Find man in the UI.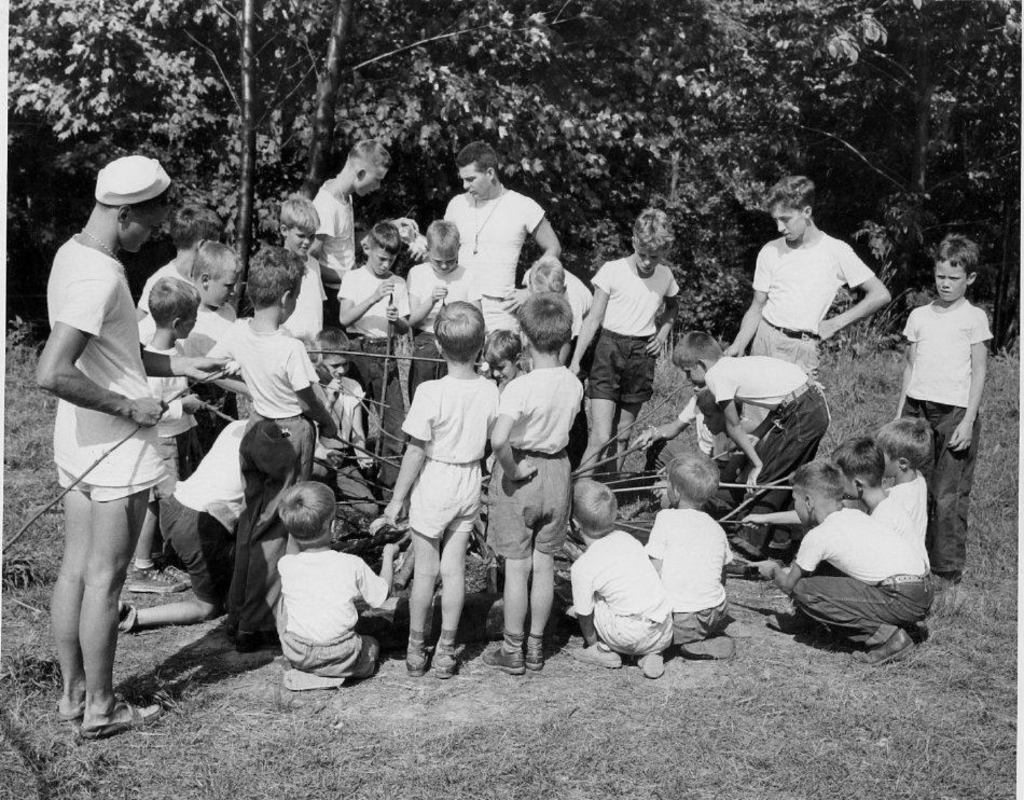
UI element at select_region(442, 142, 562, 335).
